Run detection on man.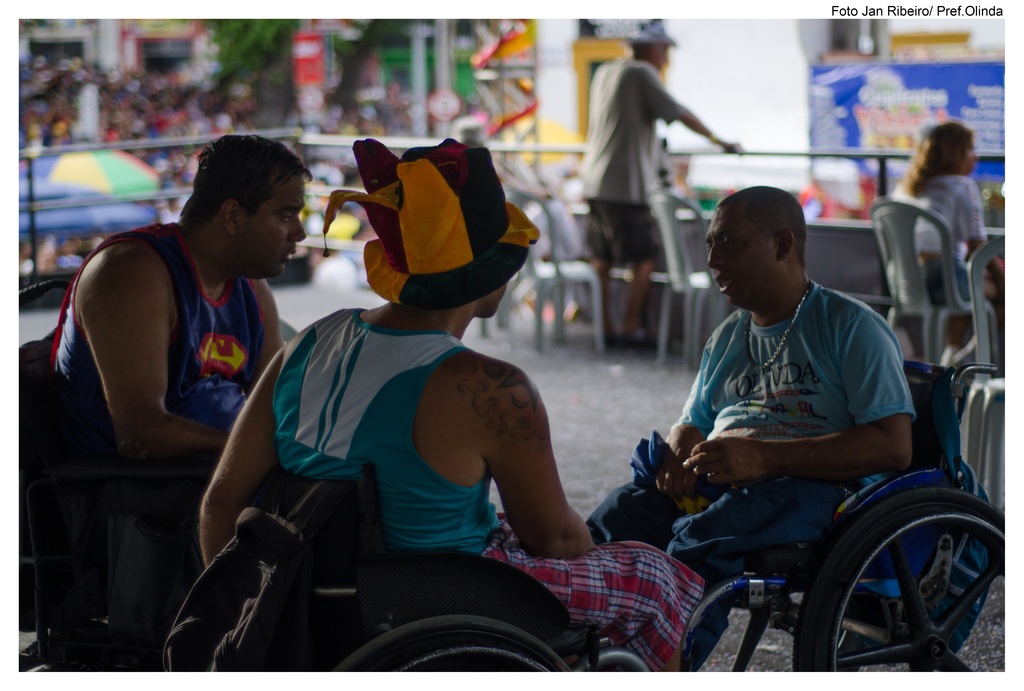
Result: {"x1": 589, "y1": 182, "x2": 916, "y2": 596}.
